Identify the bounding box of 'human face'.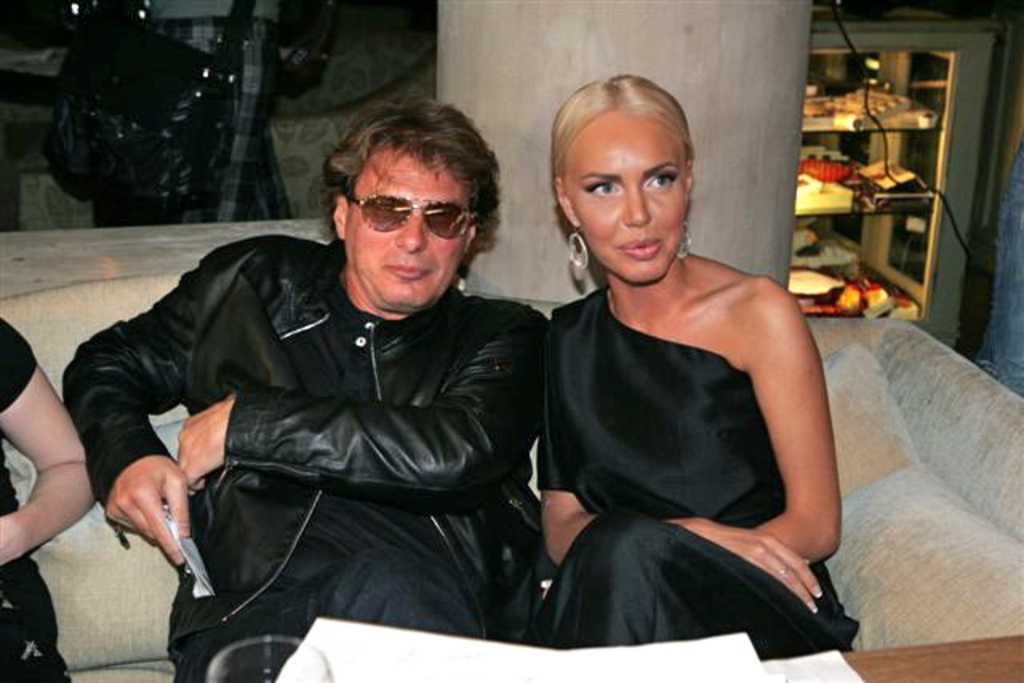
(left=565, top=115, right=683, bottom=280).
